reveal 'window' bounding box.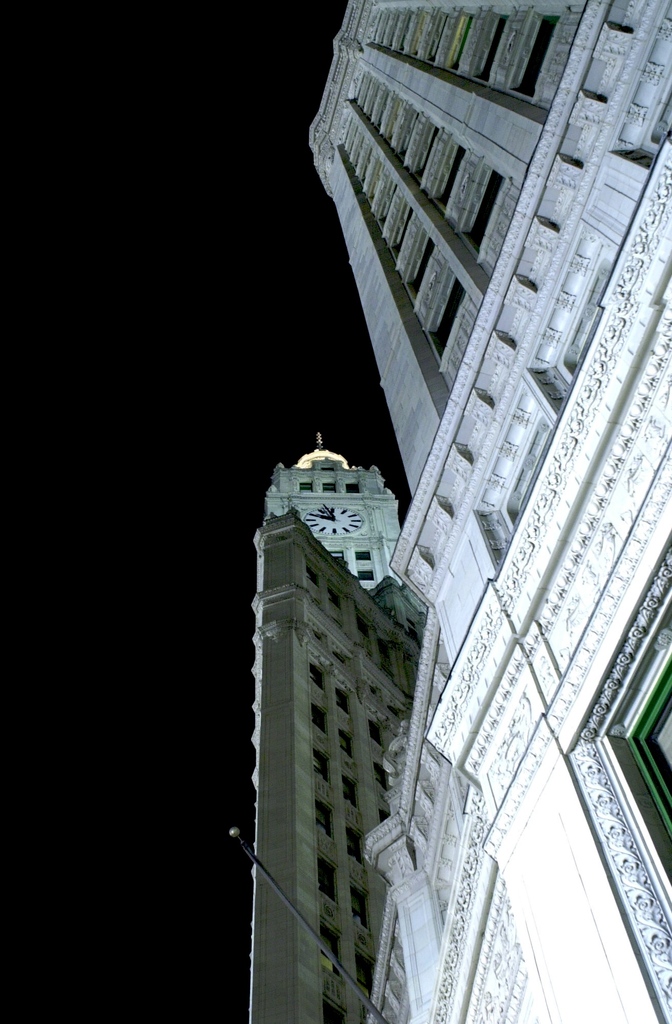
Revealed: {"x1": 318, "y1": 860, "x2": 340, "y2": 906}.
